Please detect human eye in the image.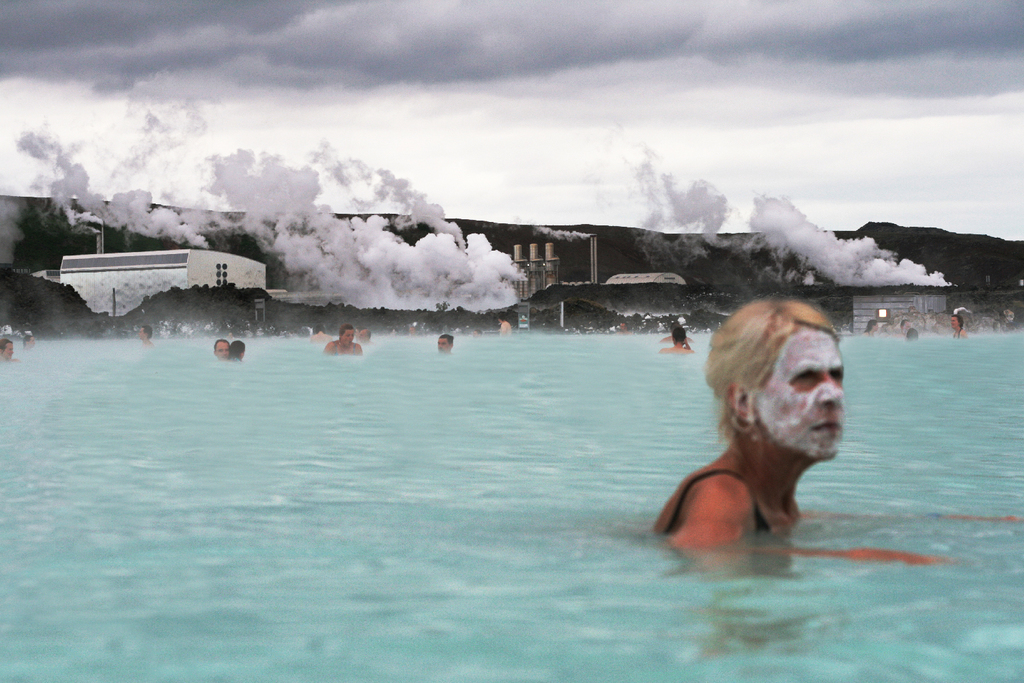
<region>782, 365, 825, 386</region>.
